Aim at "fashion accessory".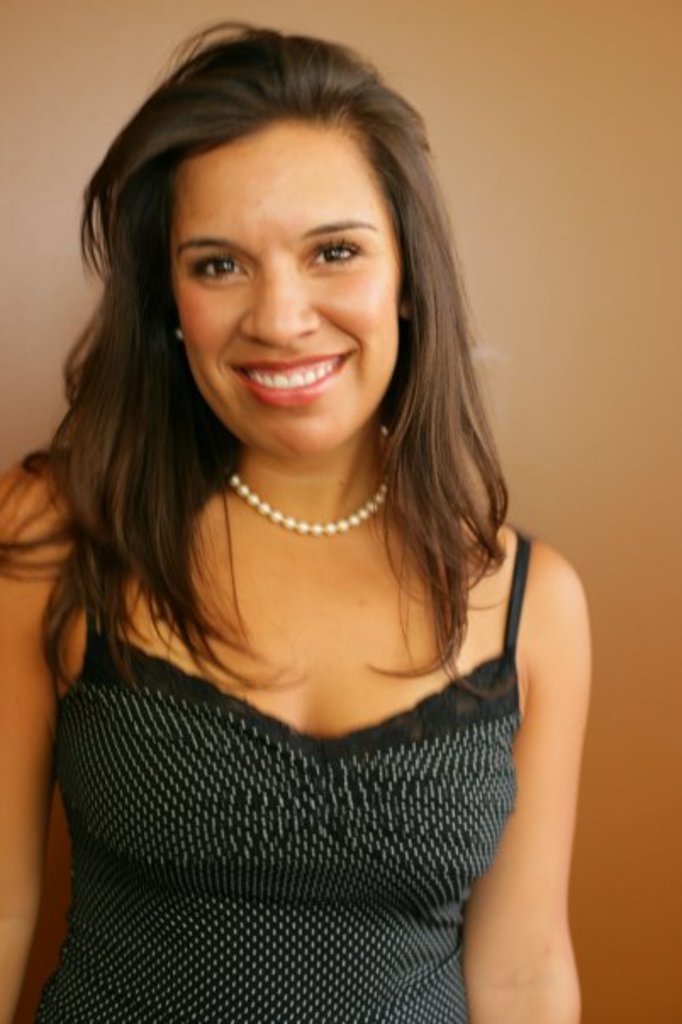
Aimed at <box>217,427,395,541</box>.
